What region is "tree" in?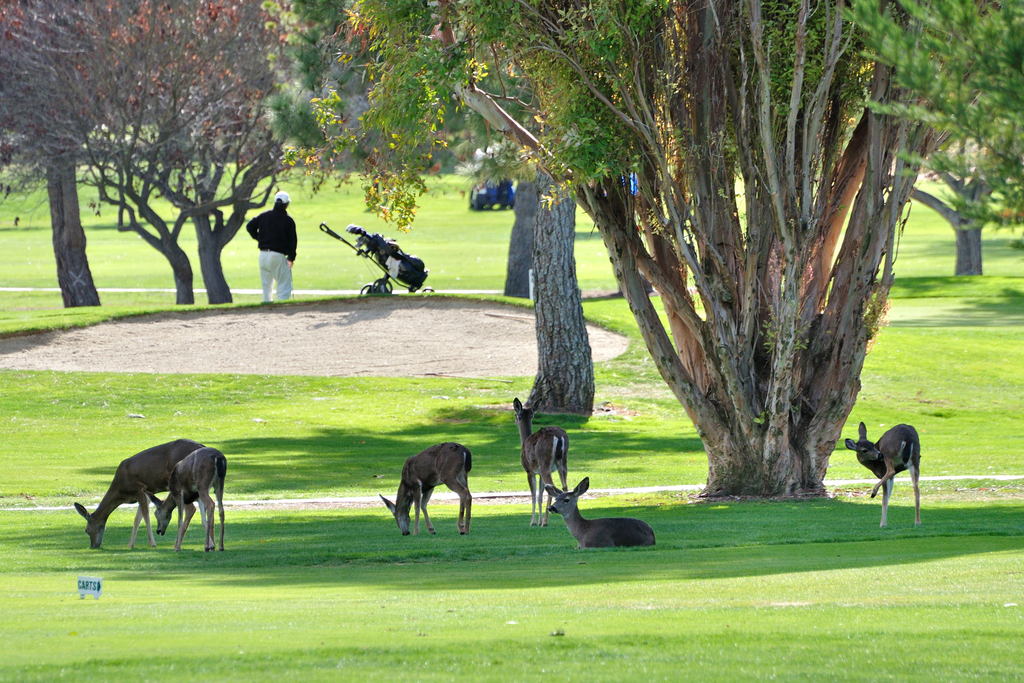
[x1=428, y1=0, x2=951, y2=495].
